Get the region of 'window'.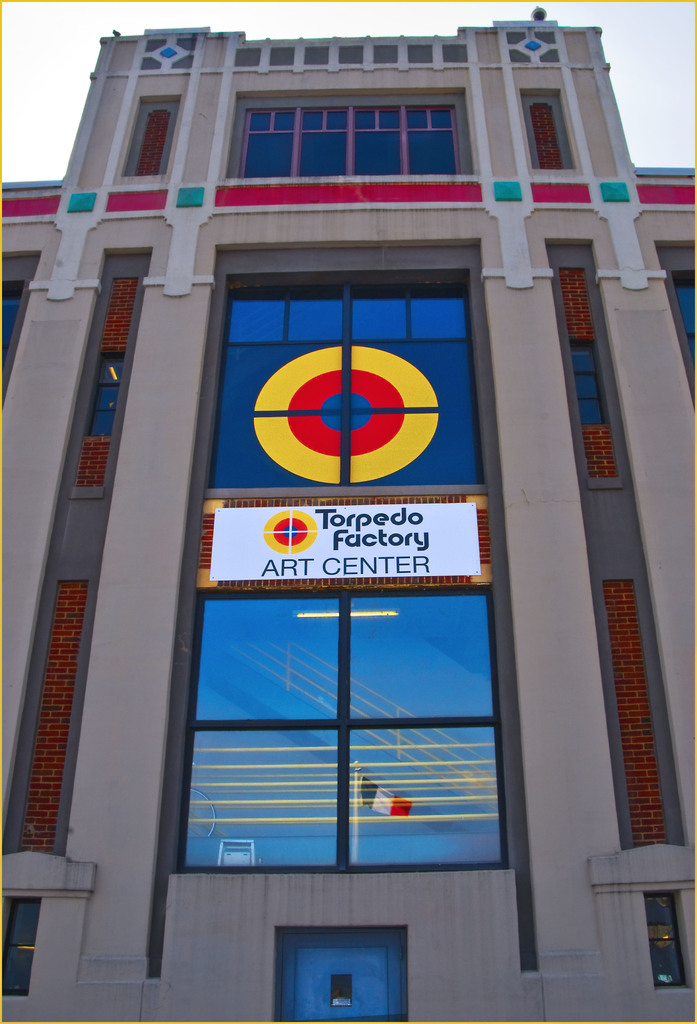
bbox=(637, 886, 687, 991).
